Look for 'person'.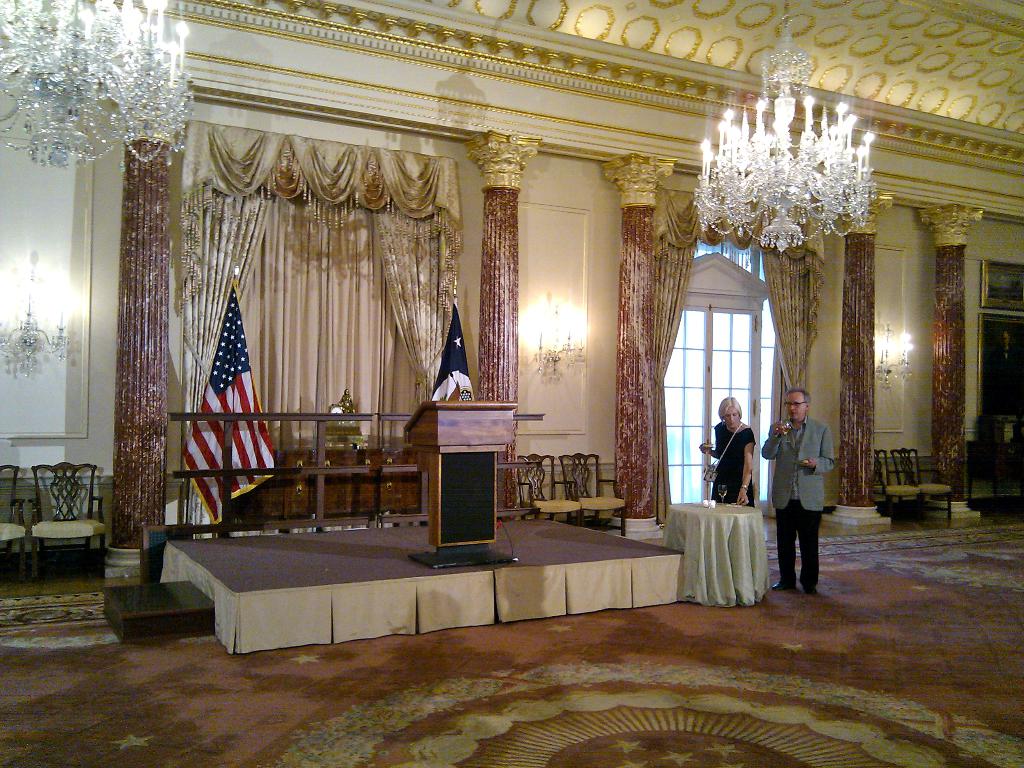
Found: {"left": 697, "top": 394, "right": 756, "bottom": 506}.
